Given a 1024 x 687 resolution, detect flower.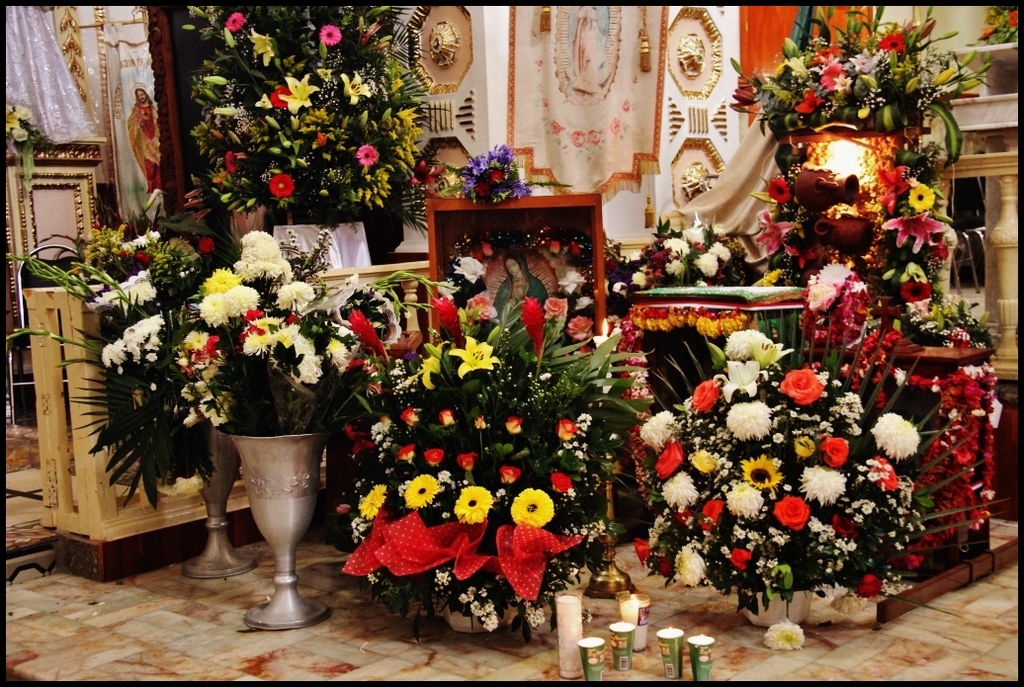
pyautogui.locateOnScreen(154, 230, 201, 266).
